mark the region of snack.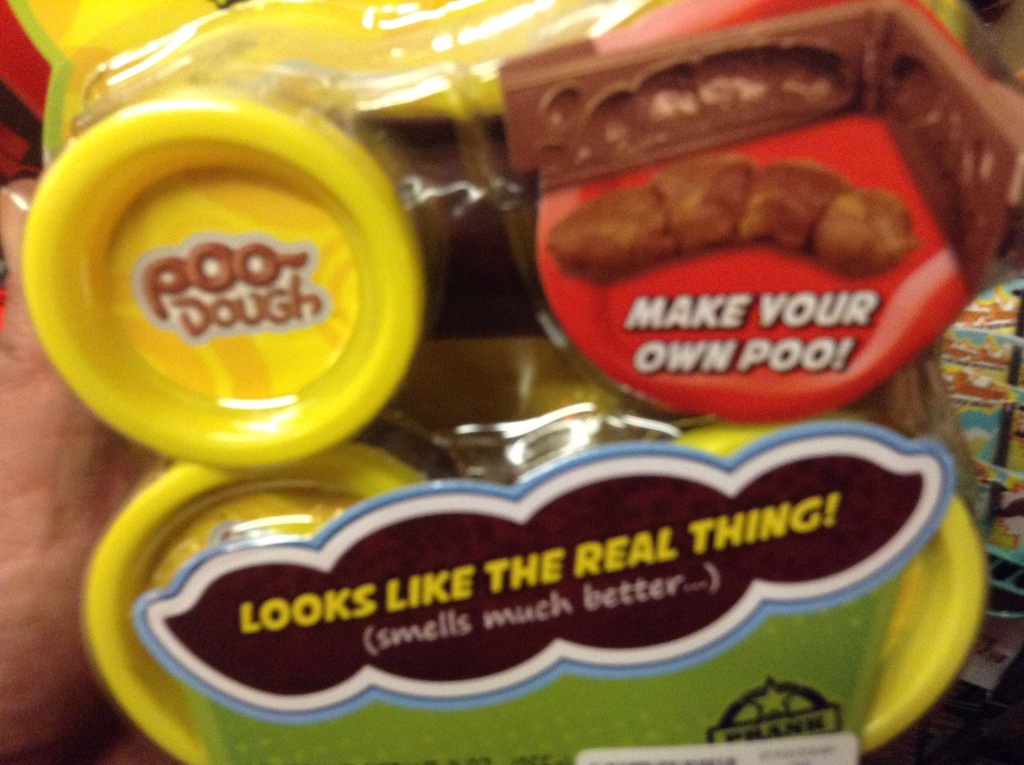
Region: x1=544, y1=150, x2=923, y2=289.
